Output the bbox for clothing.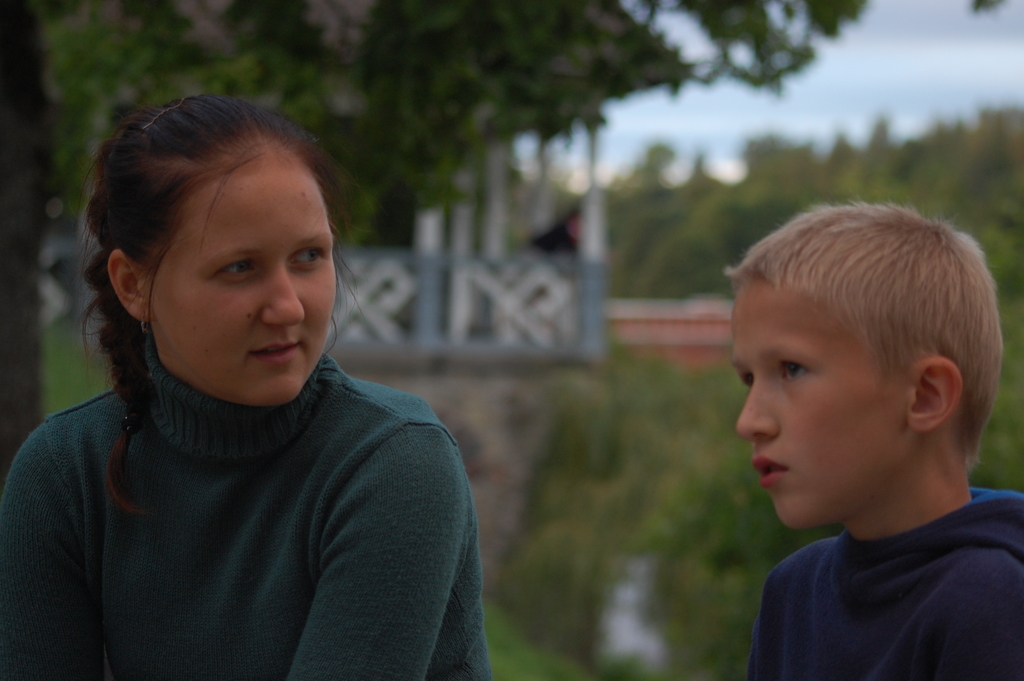
x1=744, y1=488, x2=1023, y2=680.
